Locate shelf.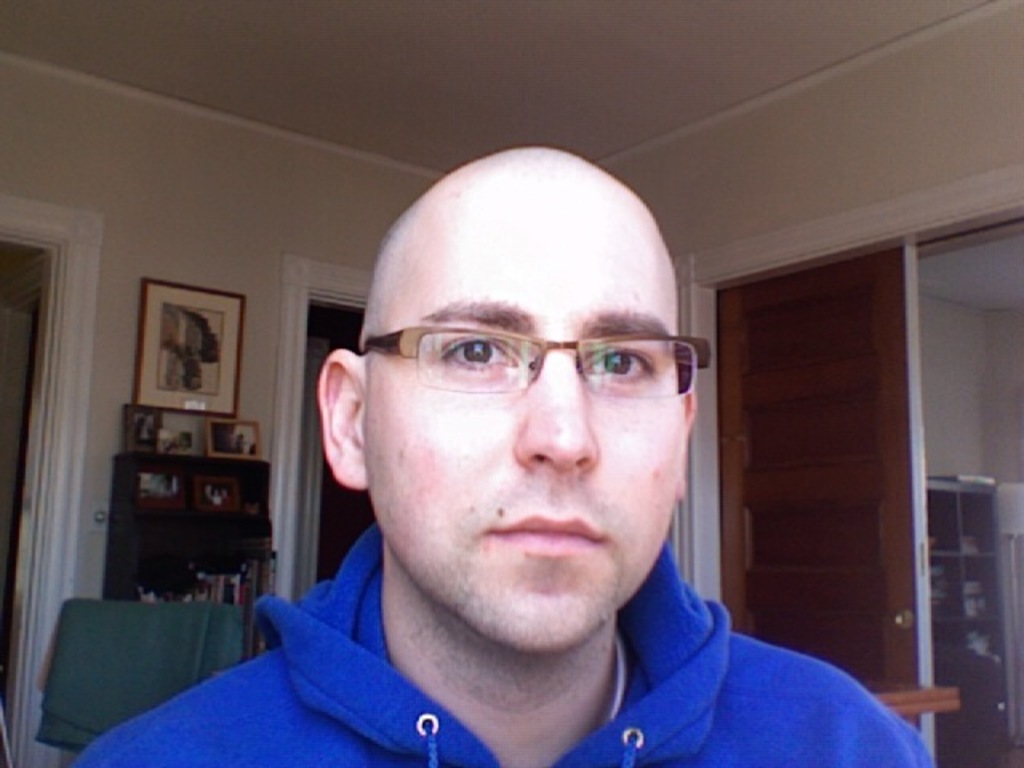
Bounding box: box=[126, 464, 272, 526].
